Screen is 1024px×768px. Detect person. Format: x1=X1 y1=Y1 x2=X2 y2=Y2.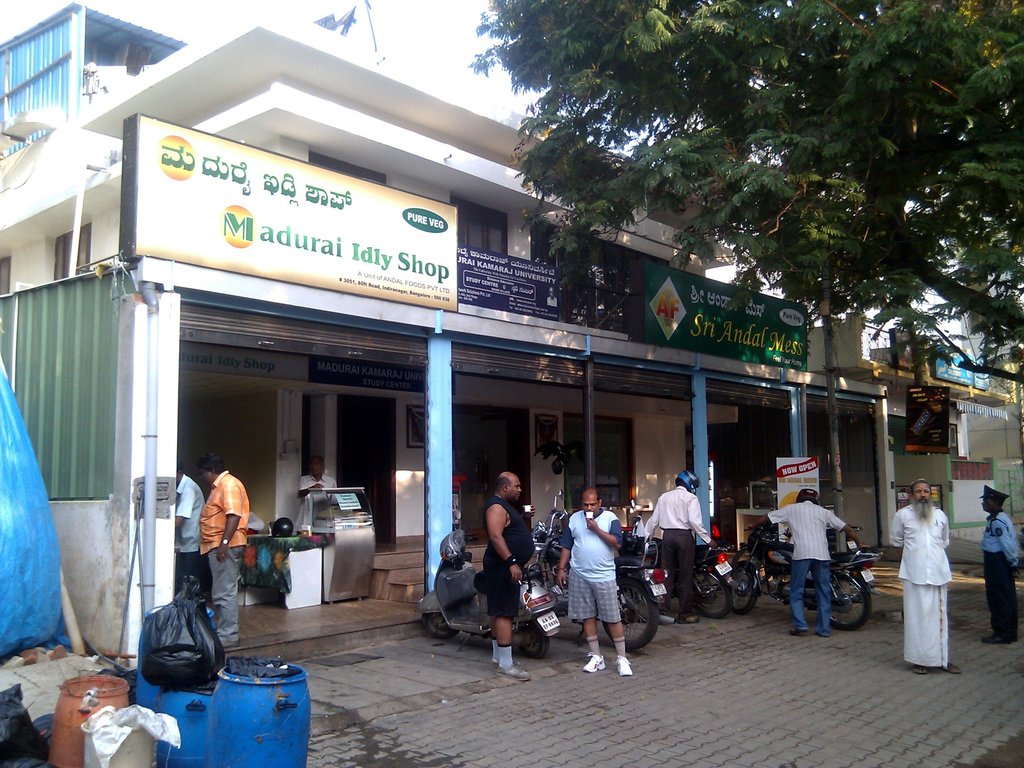
x1=747 y1=488 x2=872 y2=637.
